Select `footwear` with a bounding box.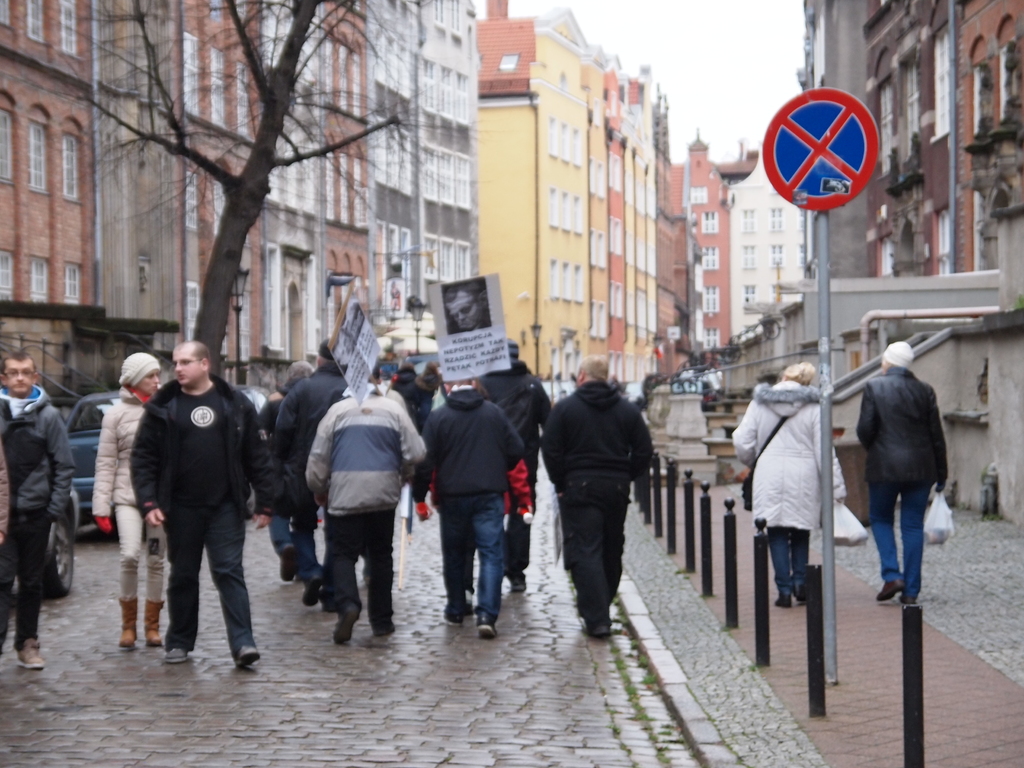
276 545 290 584.
